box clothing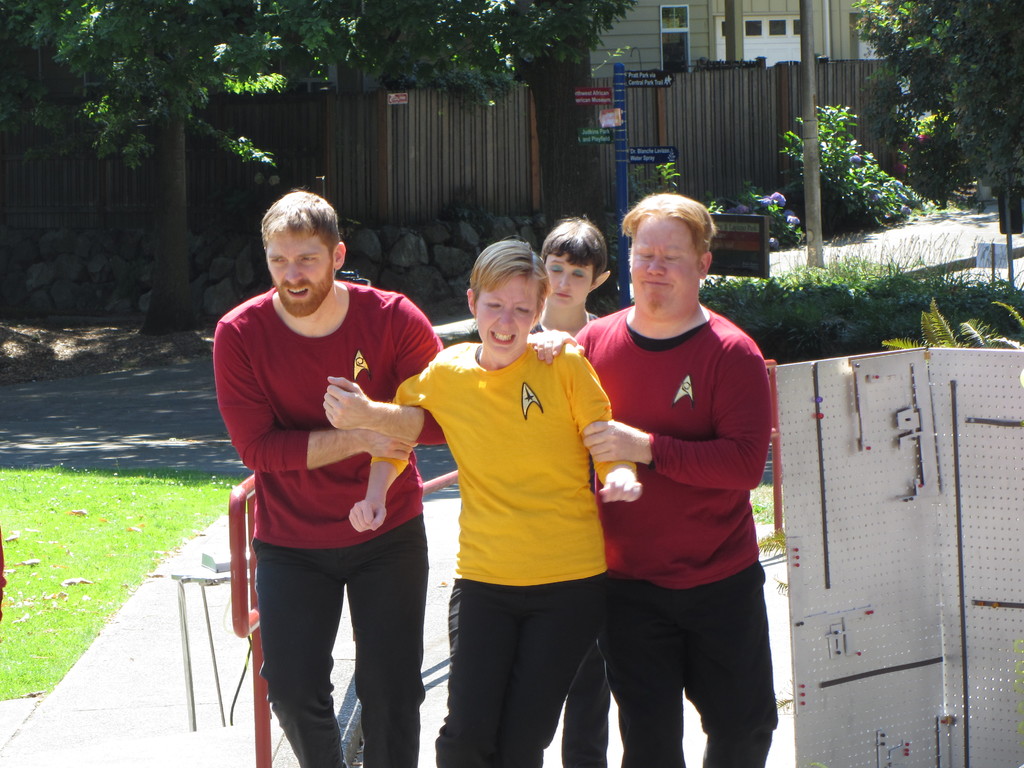
(left=209, top=278, right=442, bottom=767)
